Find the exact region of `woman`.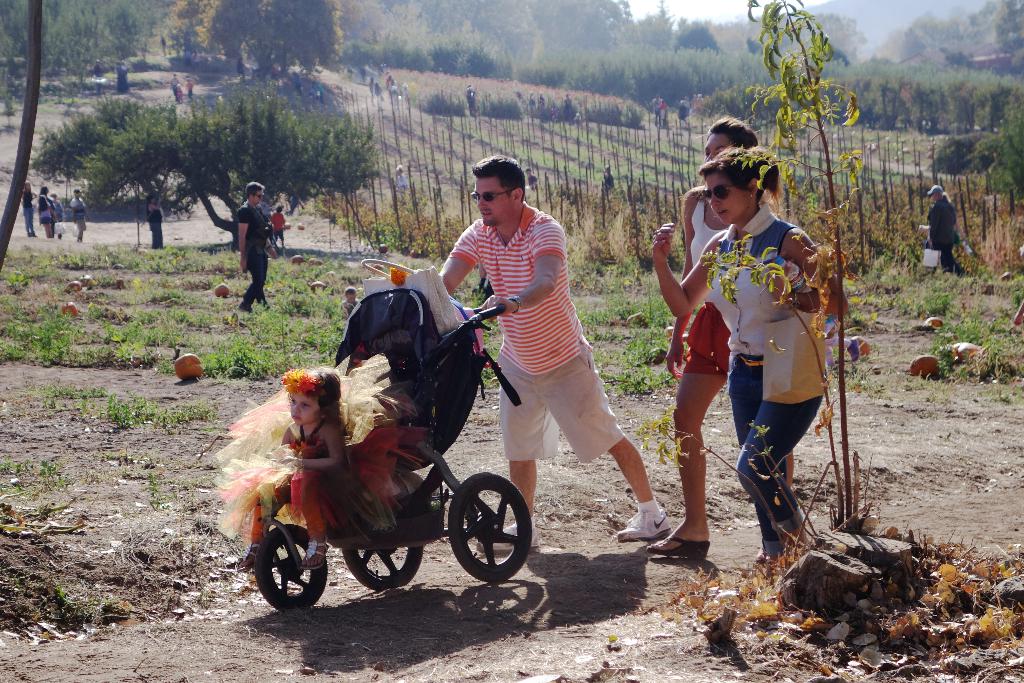
Exact region: {"x1": 234, "y1": 180, "x2": 268, "y2": 311}.
